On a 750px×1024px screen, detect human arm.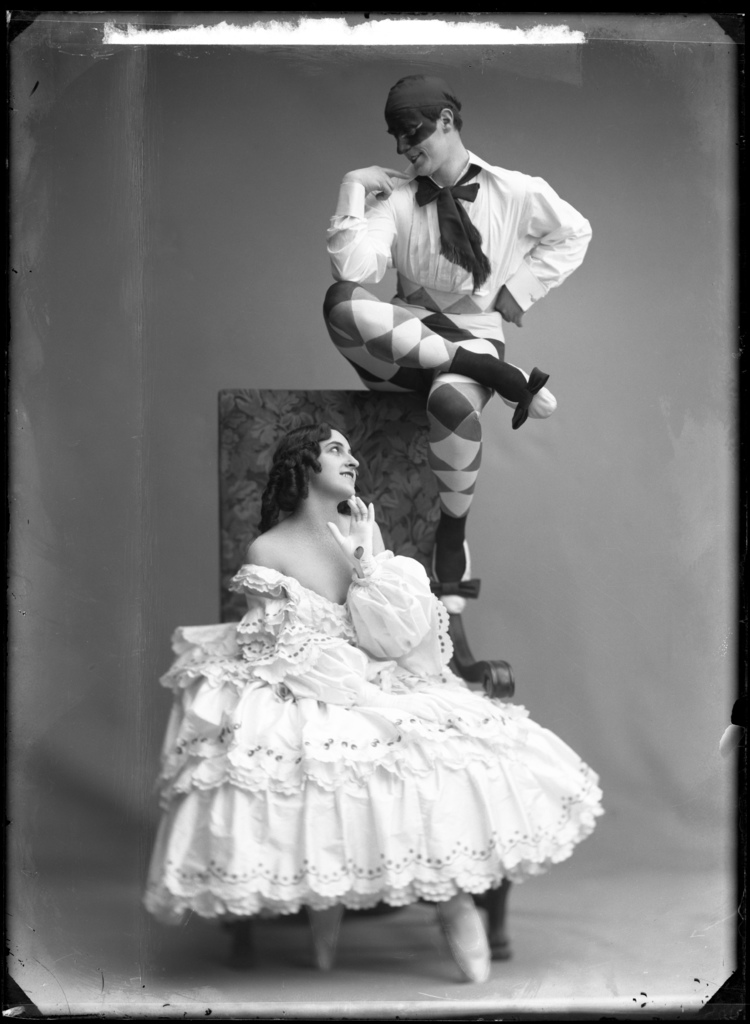
(337, 159, 398, 297).
